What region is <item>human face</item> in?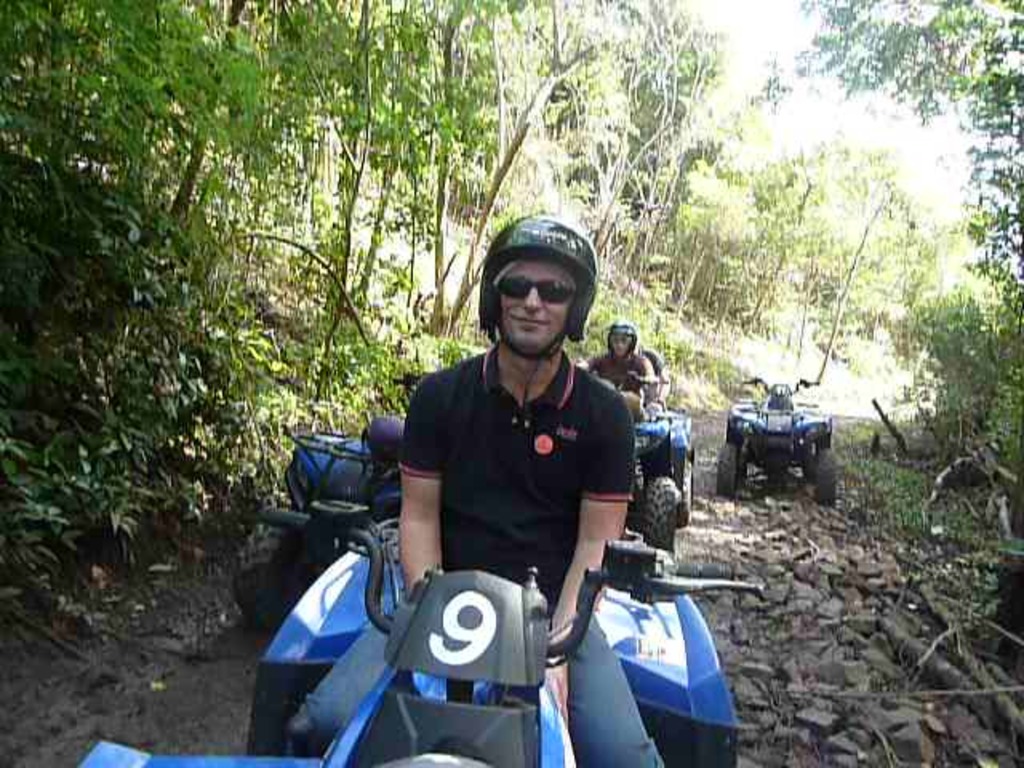
(left=602, top=328, right=638, bottom=363).
